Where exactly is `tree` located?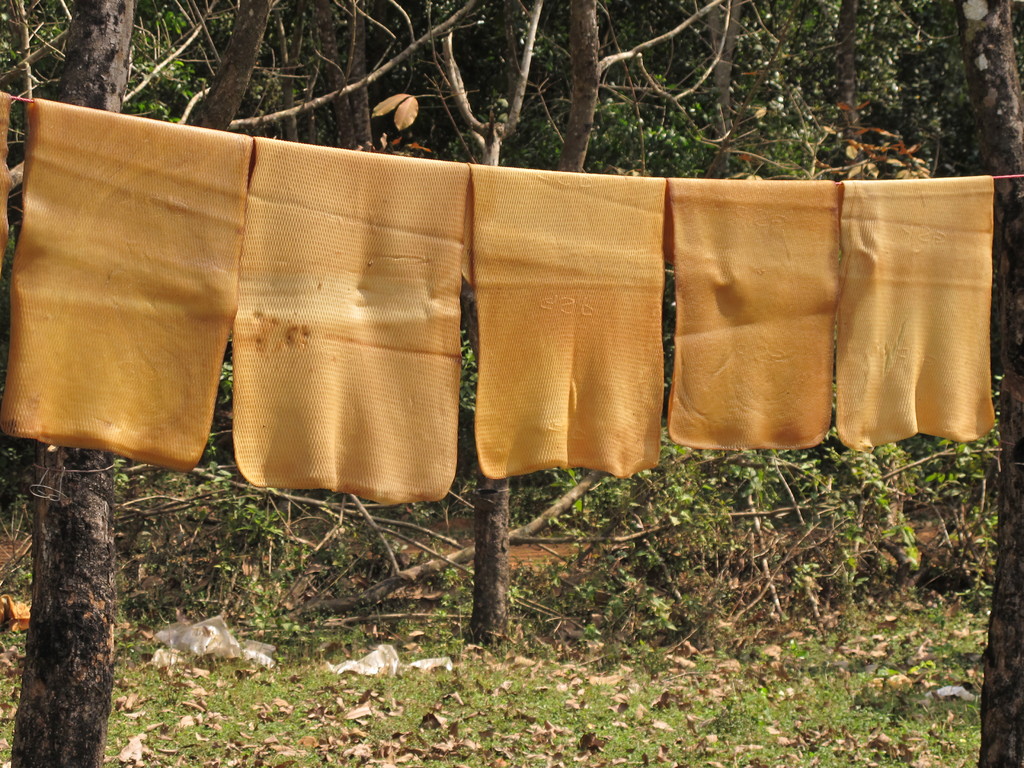
Its bounding box is 0:0:125:767.
